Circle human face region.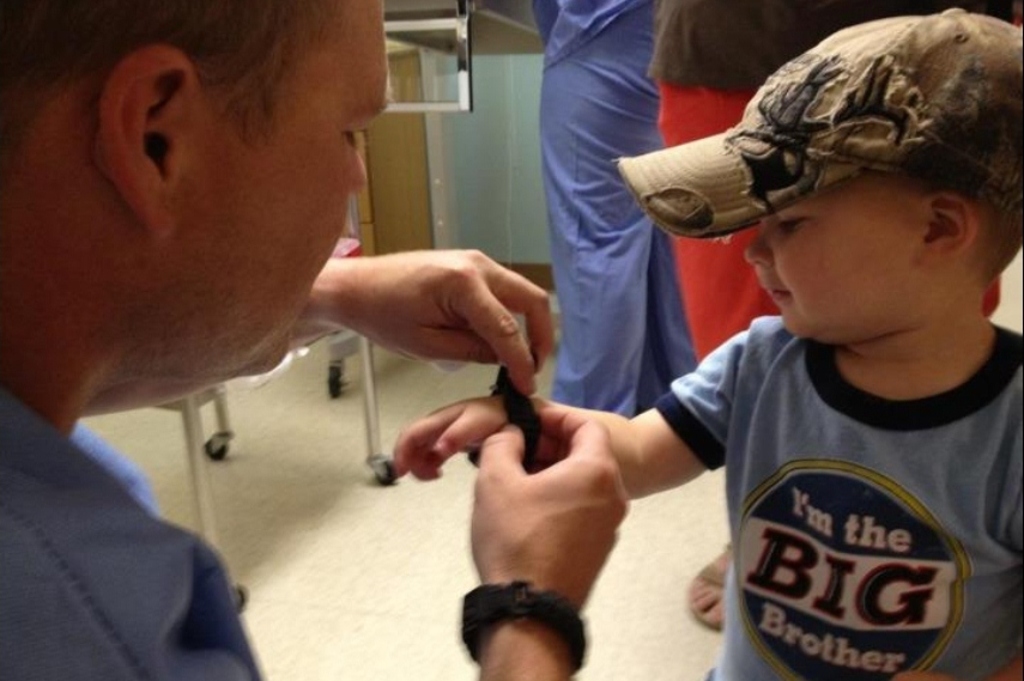
Region: 175,0,394,393.
